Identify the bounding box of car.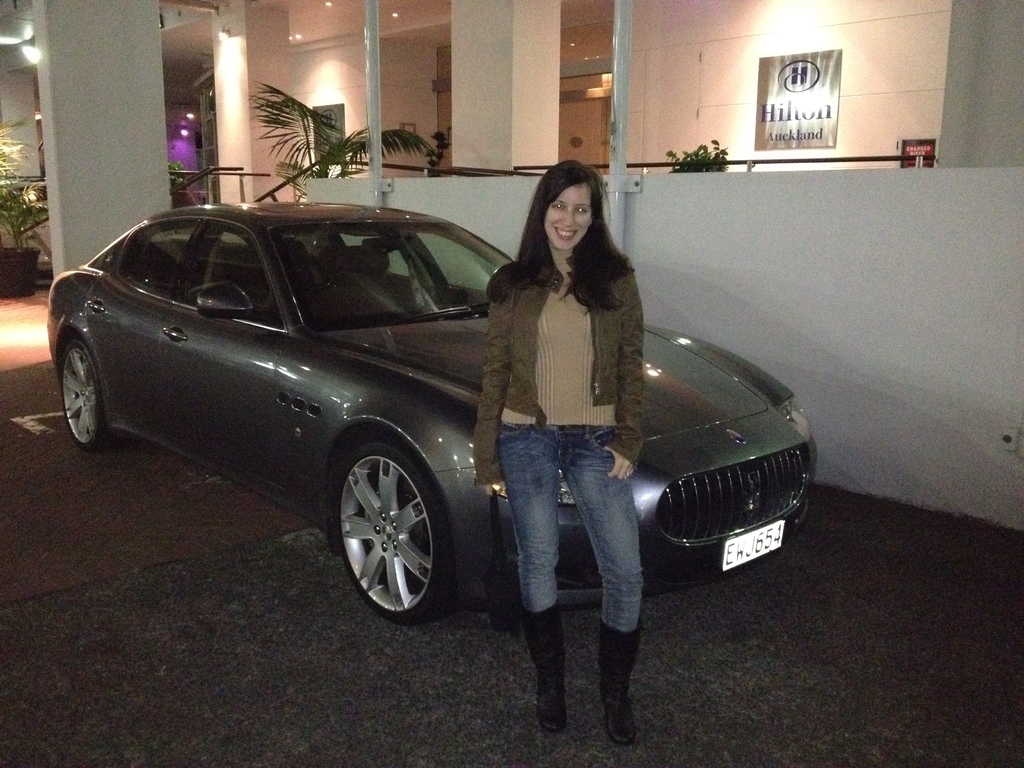
bbox=(48, 204, 818, 623).
